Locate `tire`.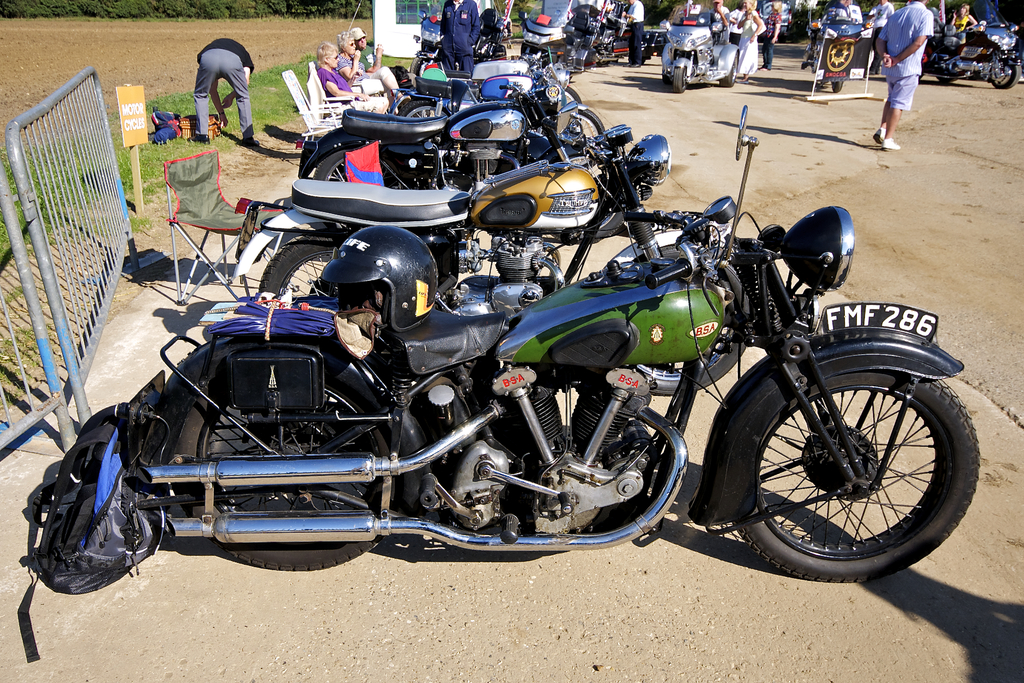
Bounding box: bbox(596, 62, 610, 67).
